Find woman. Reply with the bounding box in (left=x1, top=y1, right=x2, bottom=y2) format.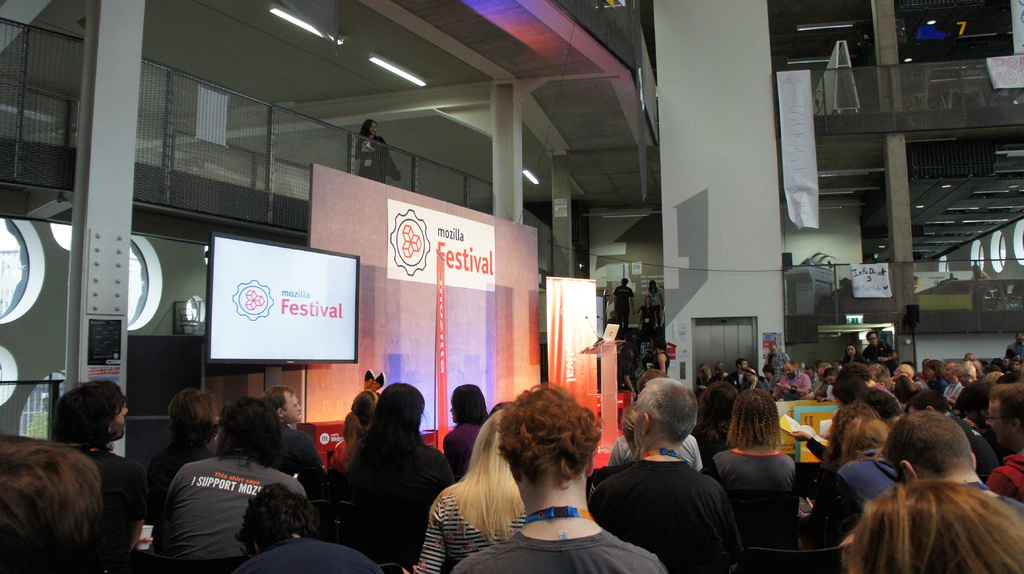
(left=339, top=385, right=456, bottom=561).
